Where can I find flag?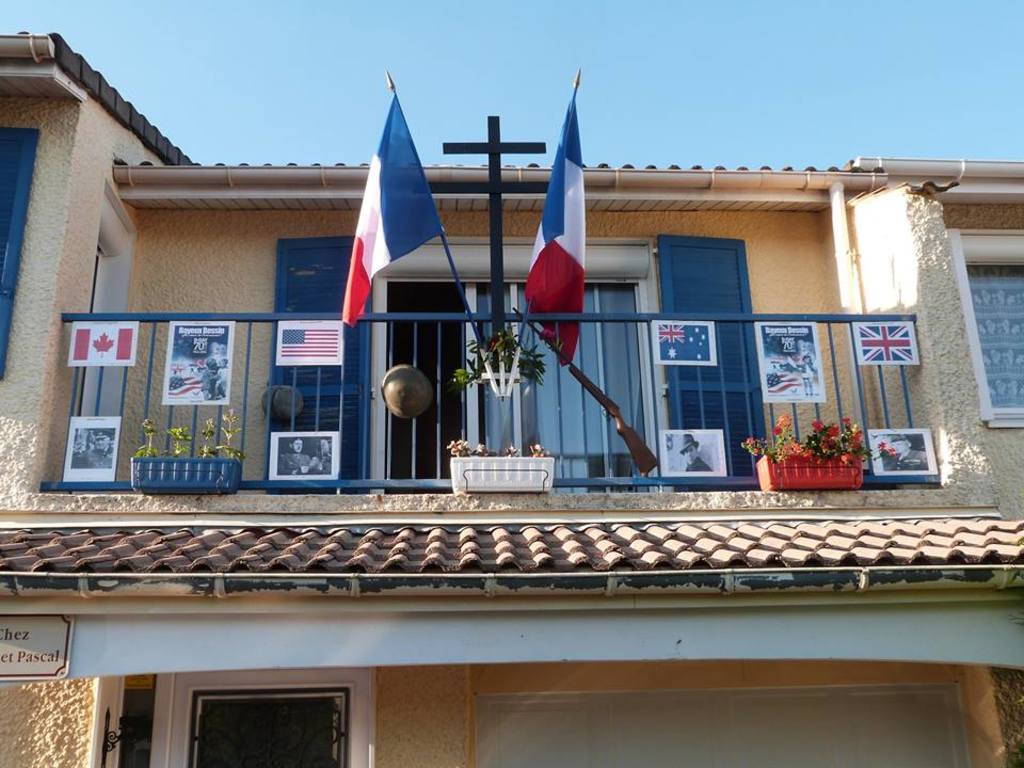
You can find it at pyautogui.locateOnScreen(526, 79, 588, 365).
